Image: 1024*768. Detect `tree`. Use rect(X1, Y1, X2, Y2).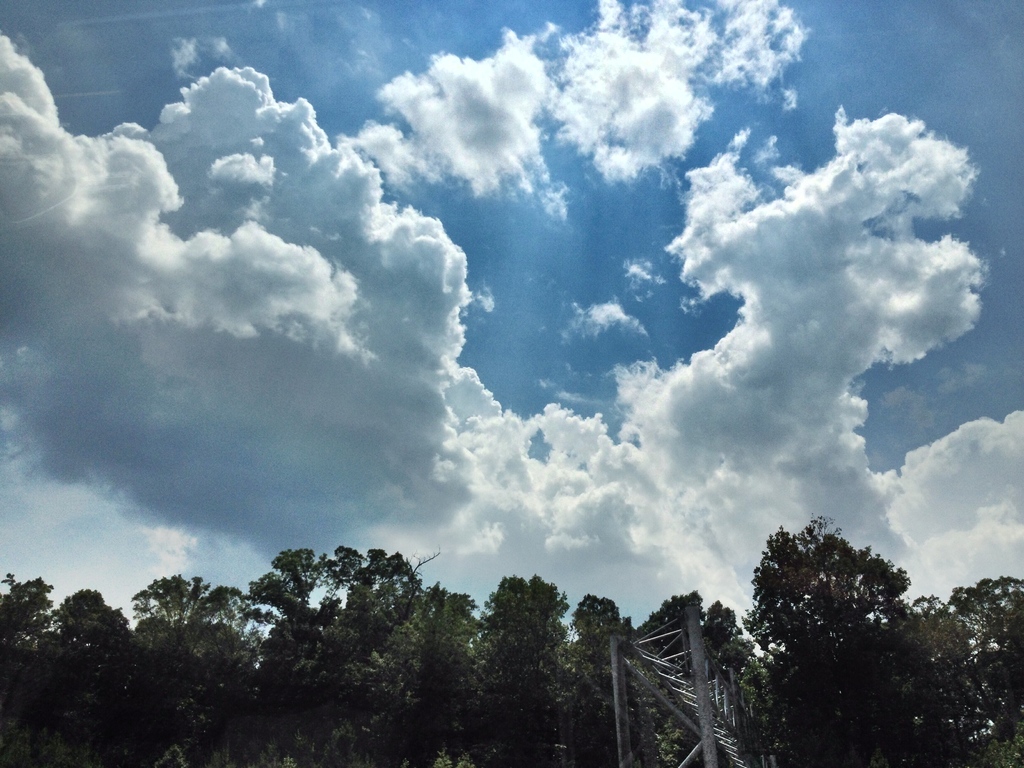
rect(561, 591, 675, 767).
